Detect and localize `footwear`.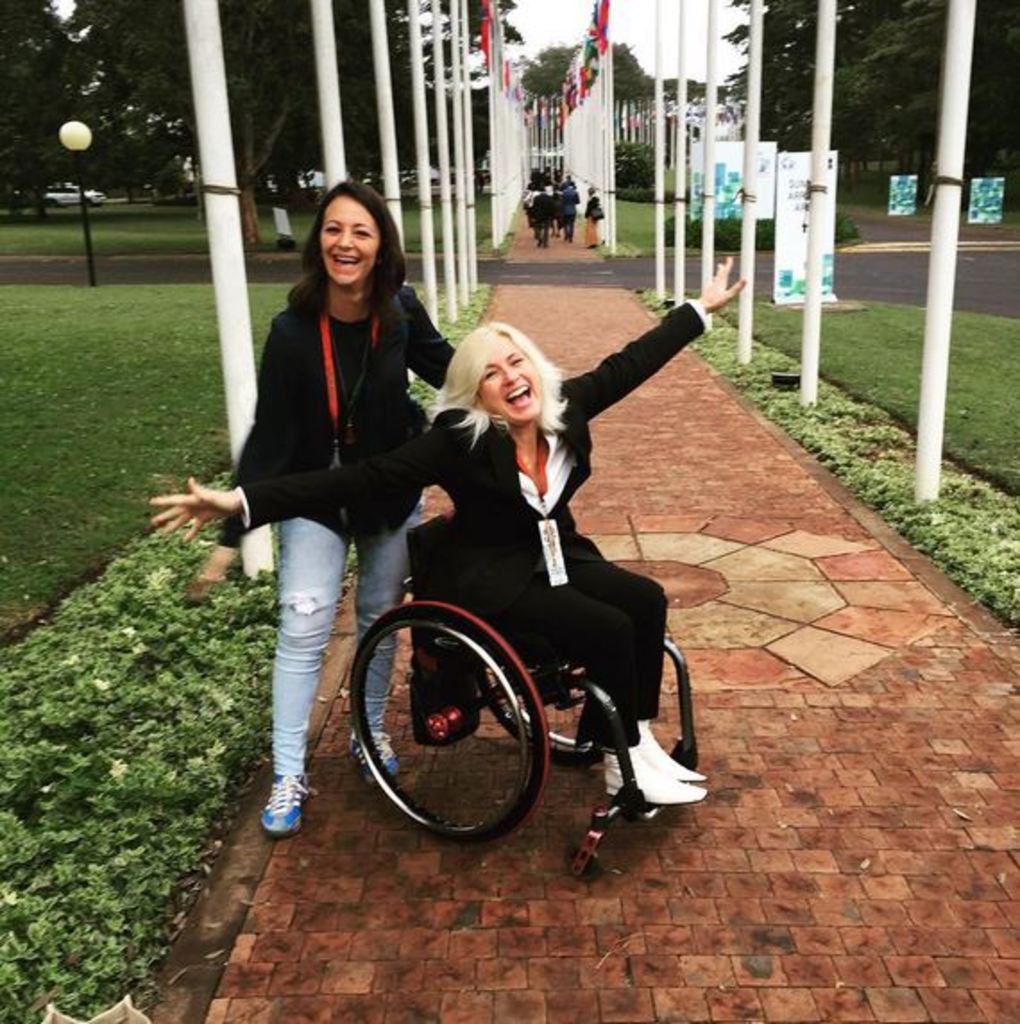
Localized at select_region(353, 734, 403, 789).
